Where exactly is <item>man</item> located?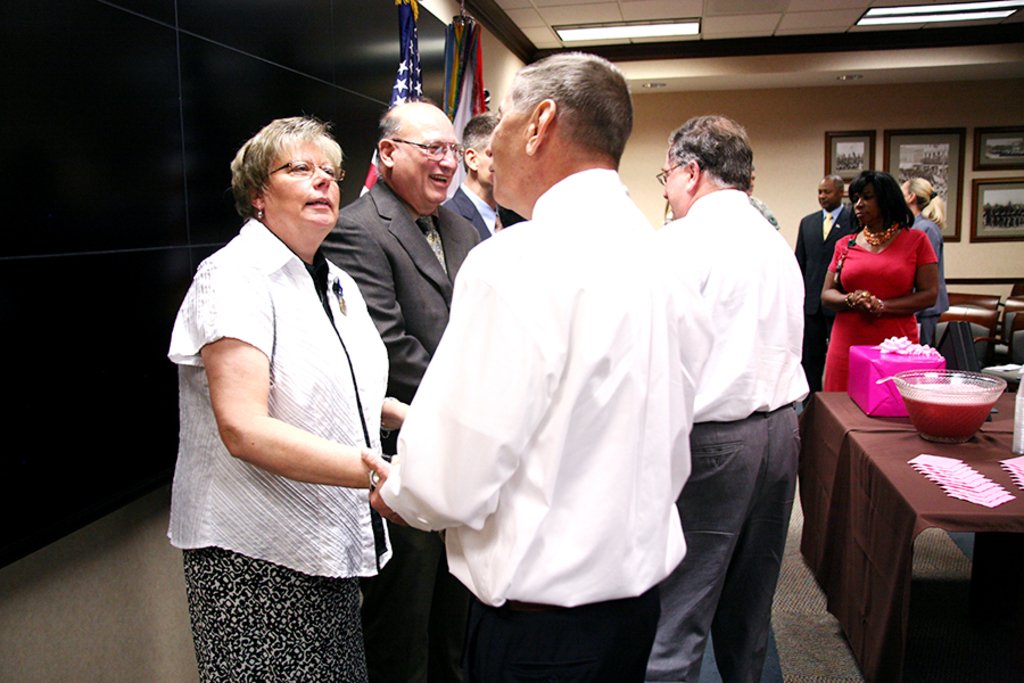
Its bounding box is <bbox>655, 107, 815, 682</bbox>.
